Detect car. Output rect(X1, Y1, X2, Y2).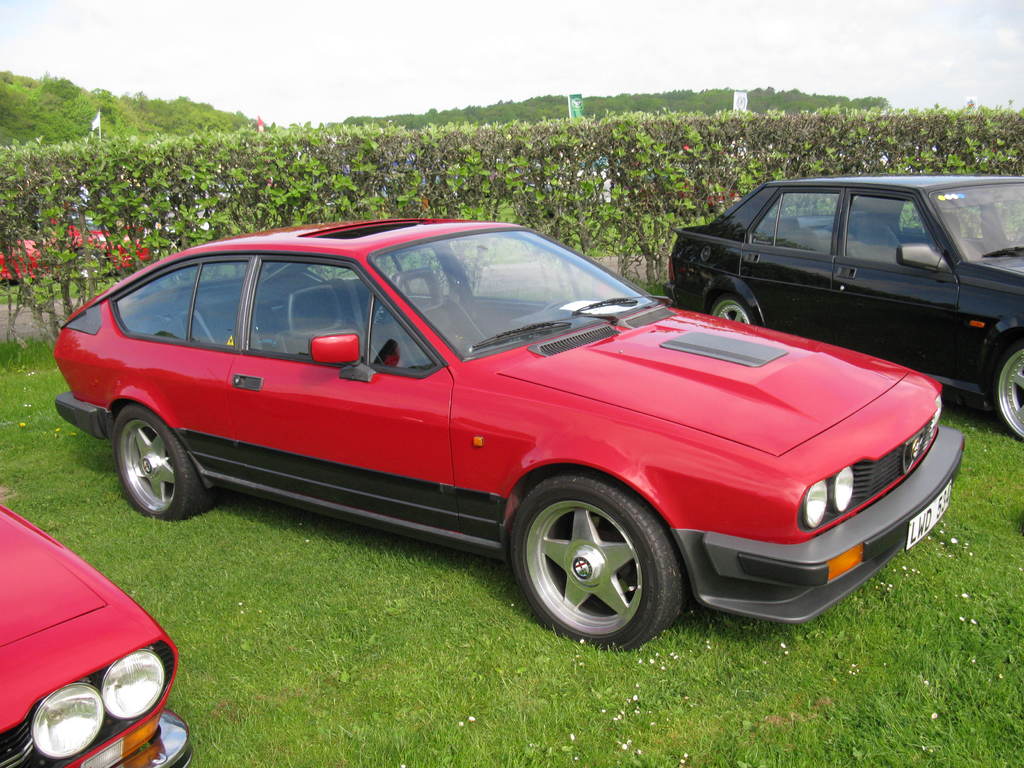
rect(45, 231, 938, 652).
